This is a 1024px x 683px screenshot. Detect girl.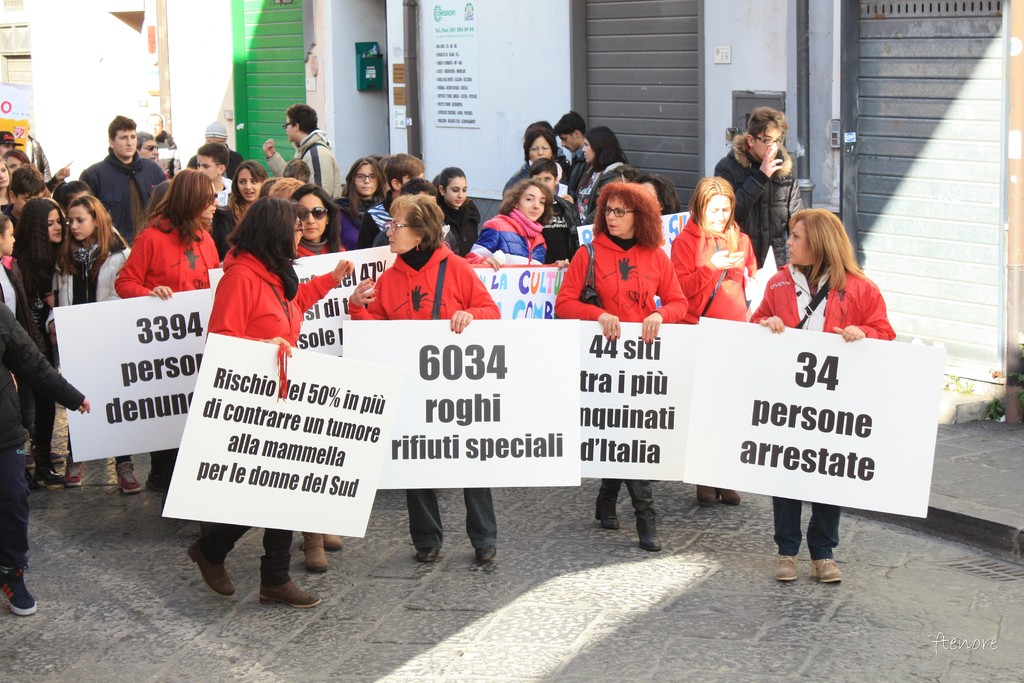
x1=336 y1=156 x2=388 y2=258.
